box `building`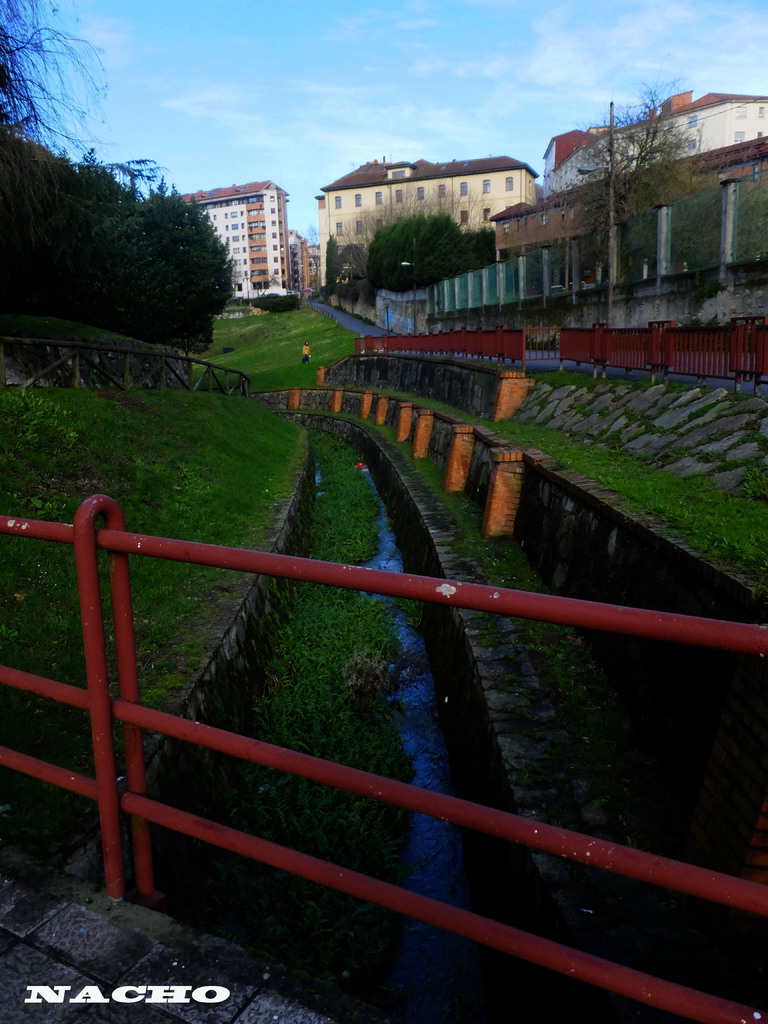
319 157 538 241
